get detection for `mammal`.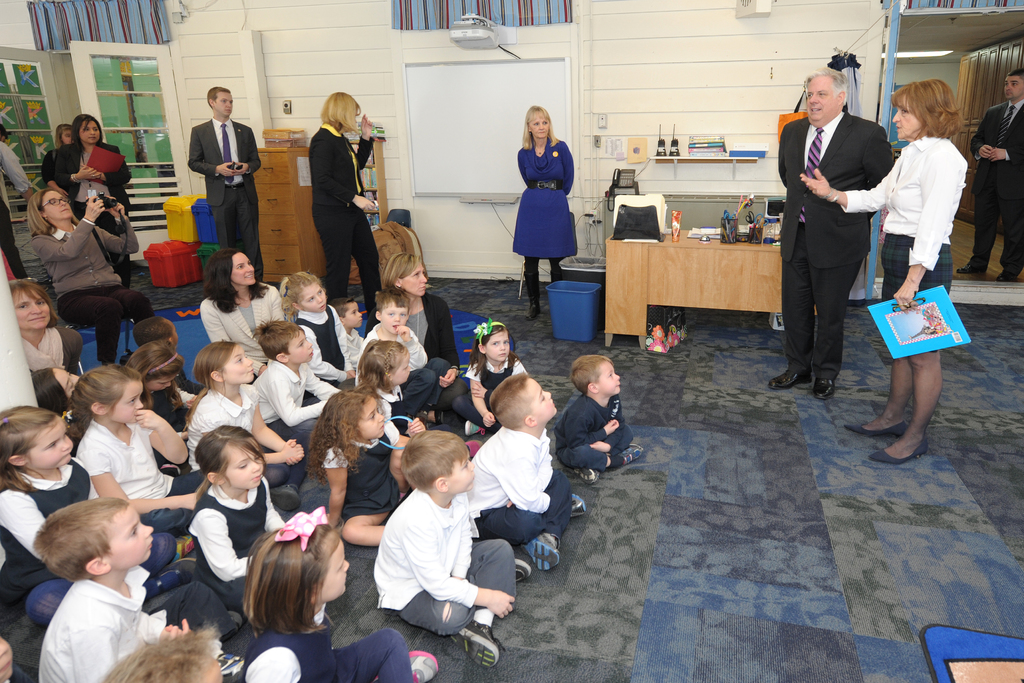
Detection: bbox=[118, 336, 187, 431].
